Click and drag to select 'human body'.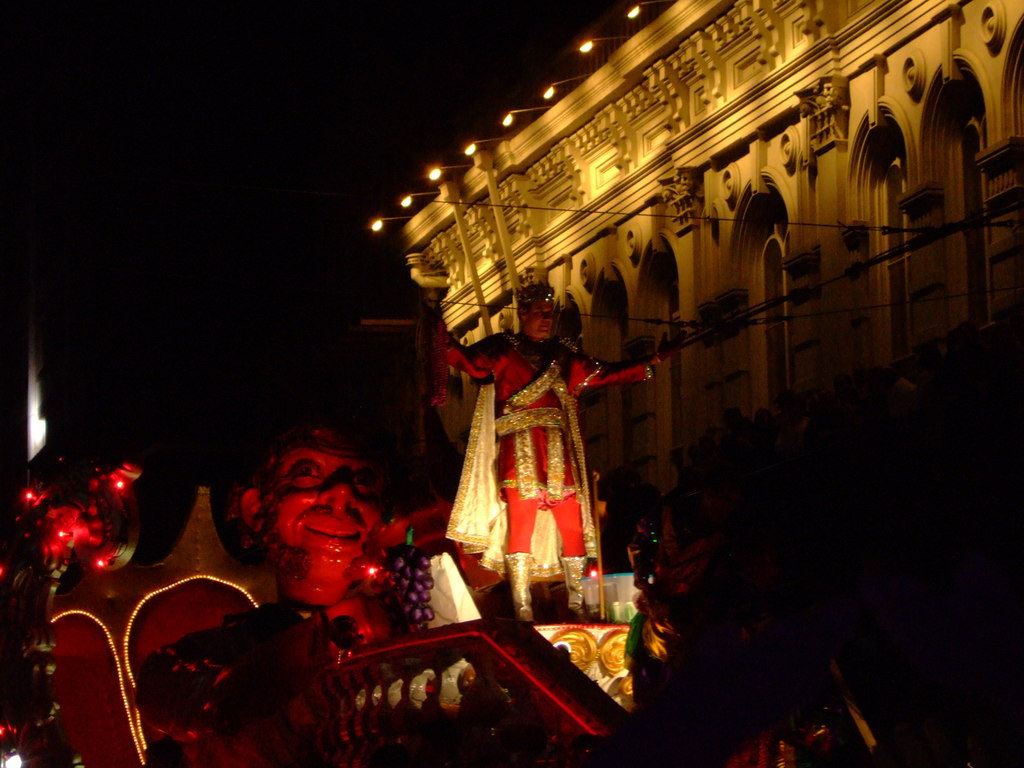
Selection: pyautogui.locateOnScreen(435, 278, 645, 649).
